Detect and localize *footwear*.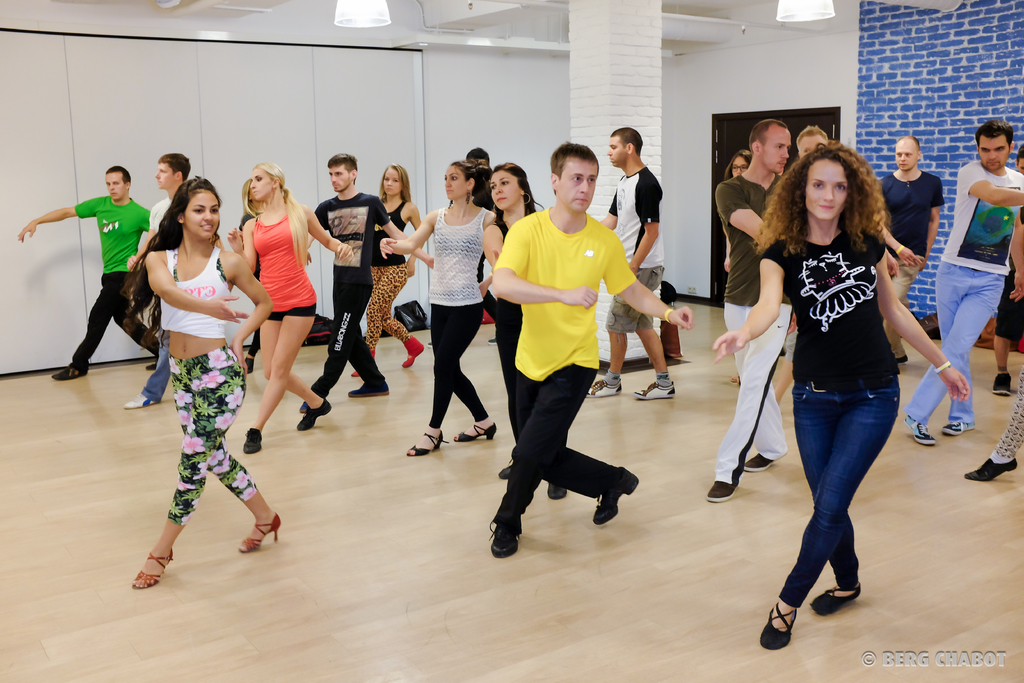
Localized at <region>547, 487, 564, 497</region>.
